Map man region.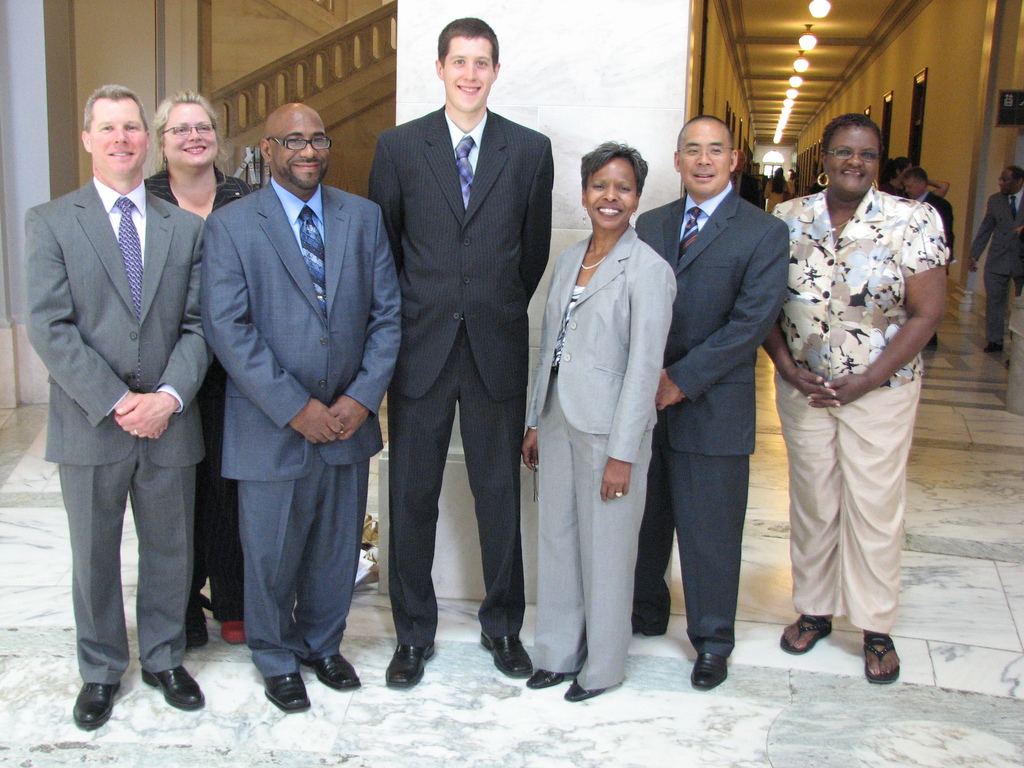
Mapped to [x1=361, y1=12, x2=557, y2=691].
